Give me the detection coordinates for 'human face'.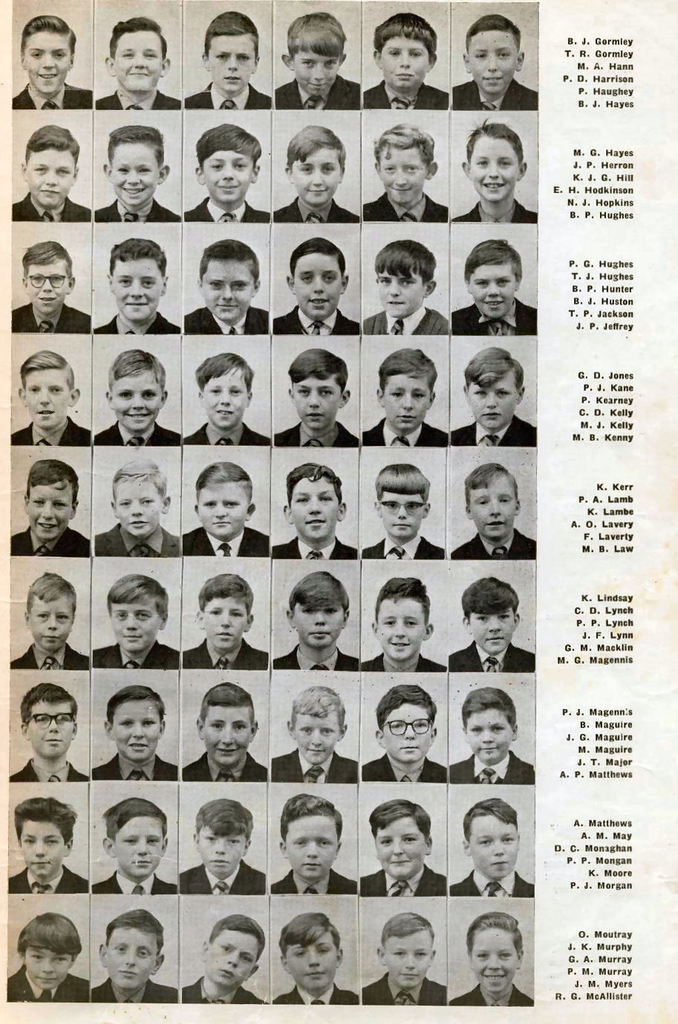
l=472, t=372, r=517, b=430.
